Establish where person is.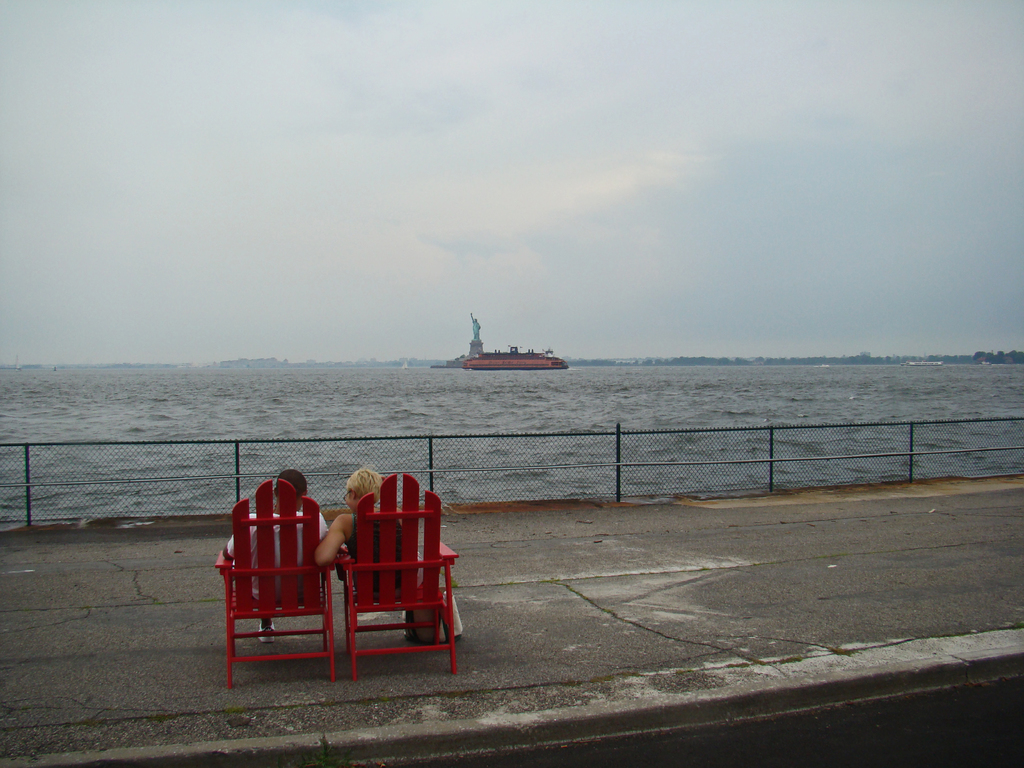
Established at (468, 312, 480, 343).
